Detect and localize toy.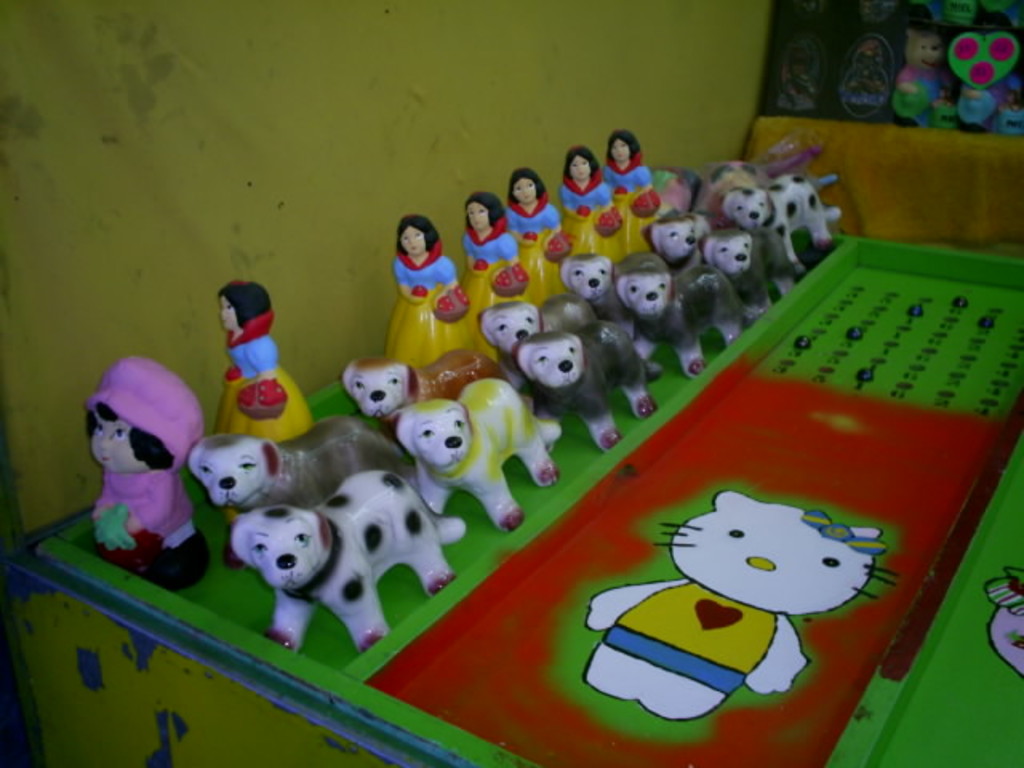
Localized at box(944, 32, 1022, 122).
